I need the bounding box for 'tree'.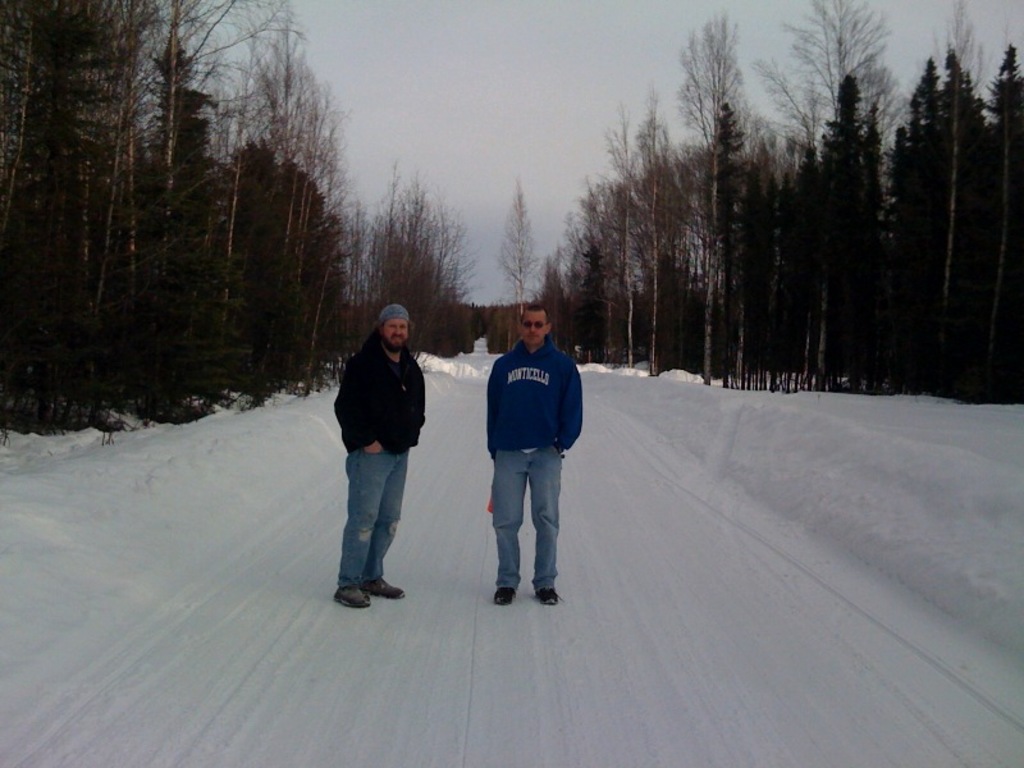
Here it is: detection(654, 29, 783, 308).
